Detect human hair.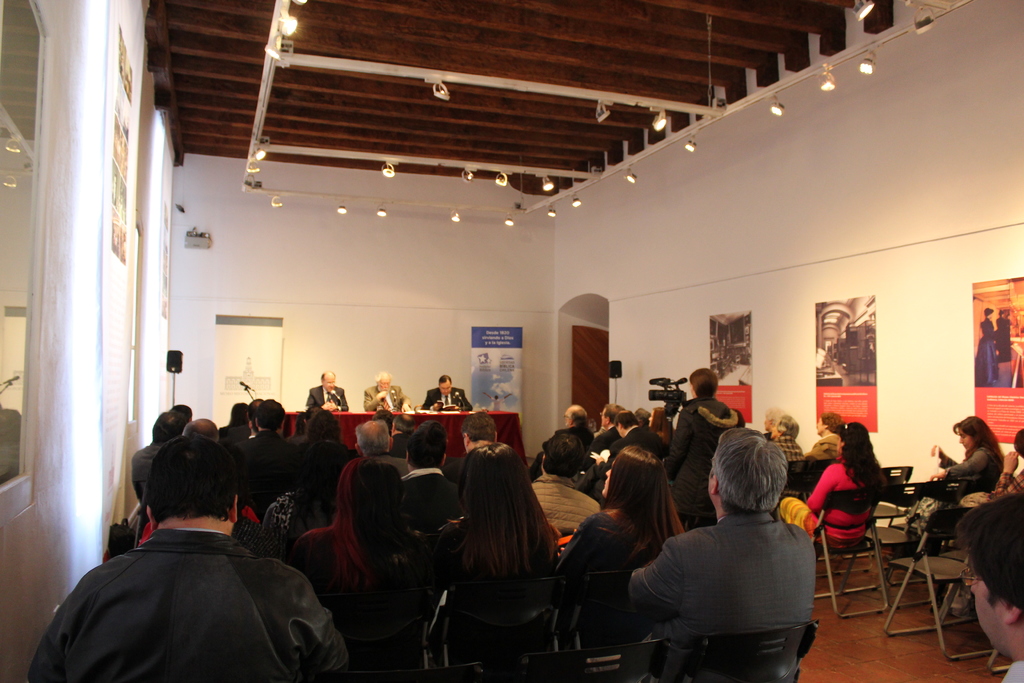
Detected at 823,413,844,434.
